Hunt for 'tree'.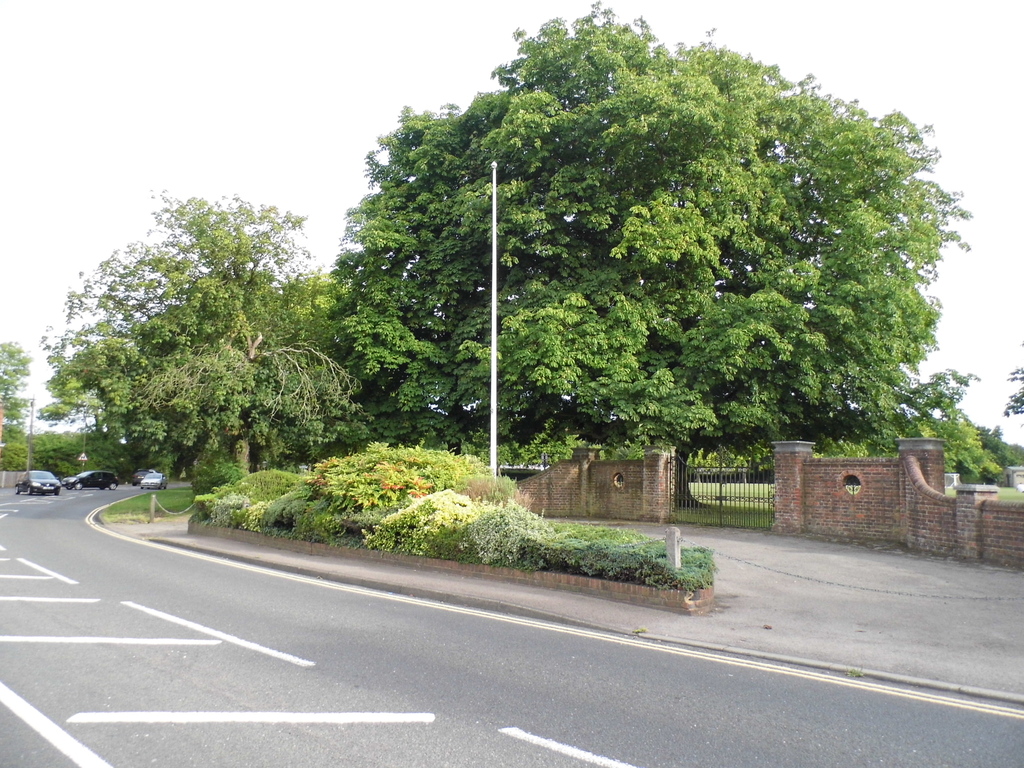
Hunted down at detection(324, 0, 974, 508).
